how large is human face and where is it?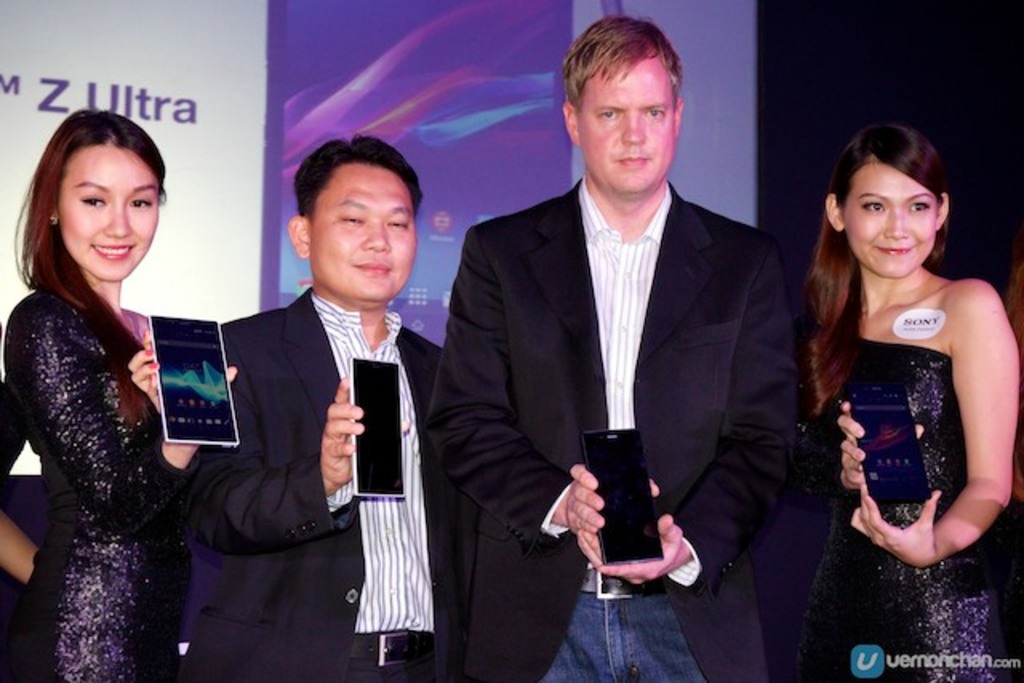
Bounding box: (51, 136, 157, 282).
